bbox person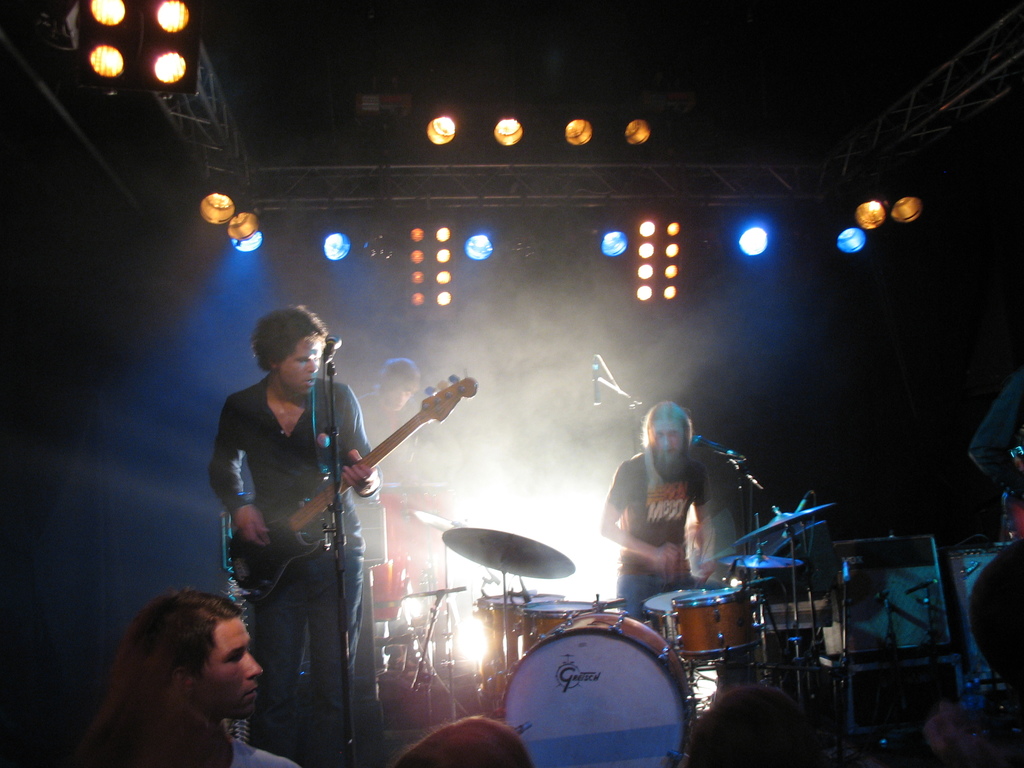
bbox(600, 397, 718, 621)
